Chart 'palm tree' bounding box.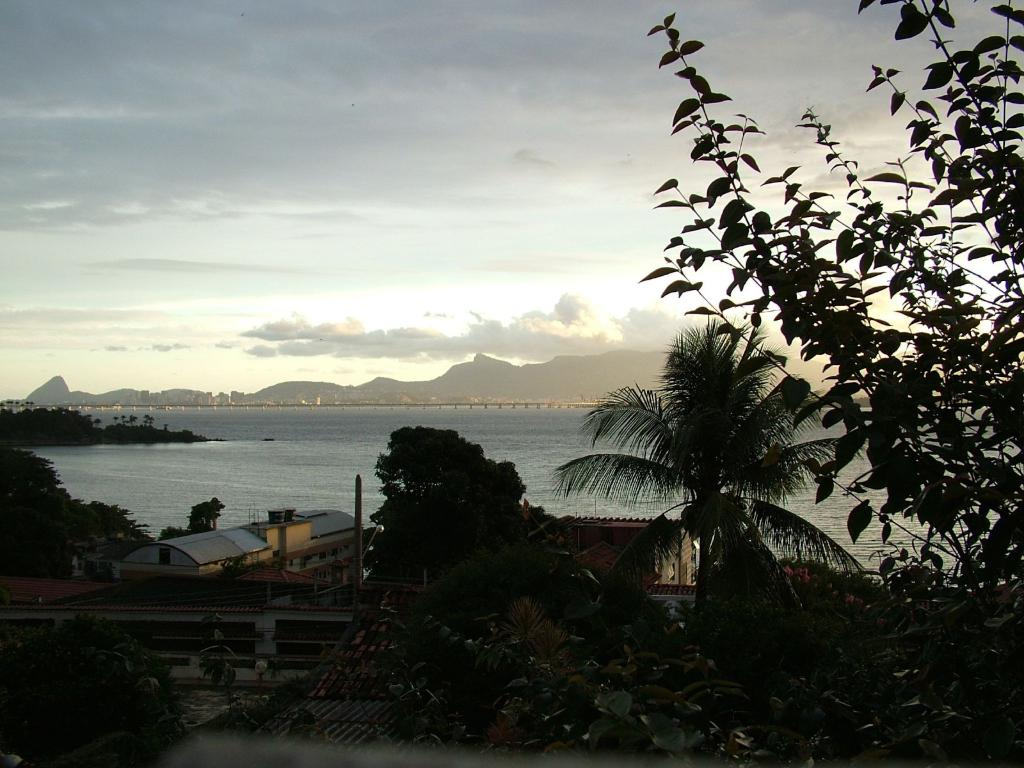
Charted: left=699, top=486, right=822, bottom=664.
